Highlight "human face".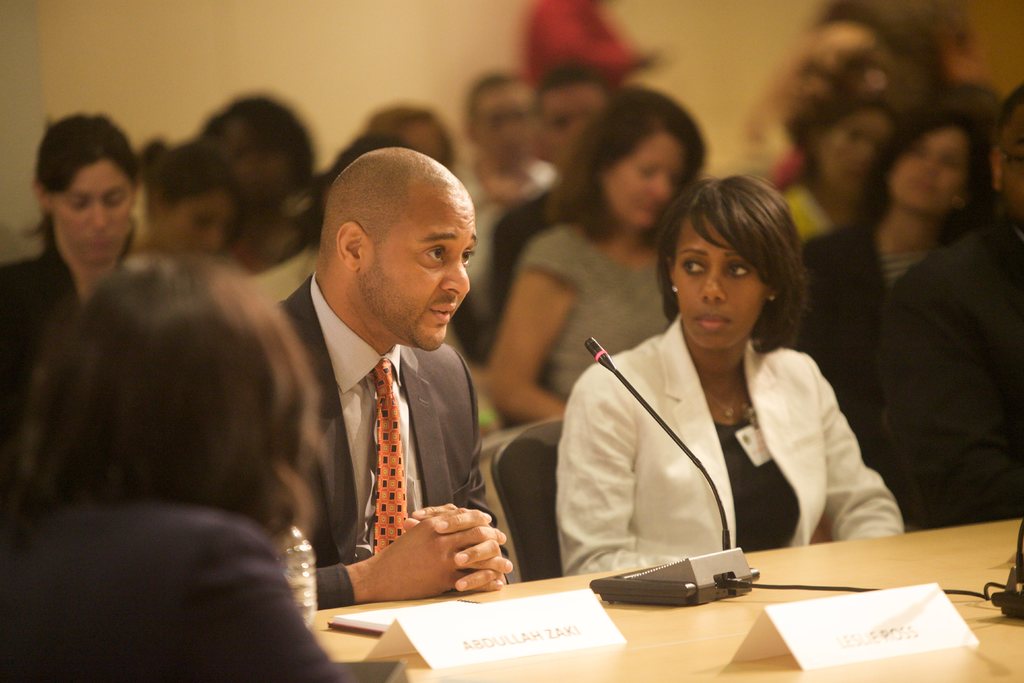
Highlighted region: (x1=56, y1=162, x2=136, y2=265).
